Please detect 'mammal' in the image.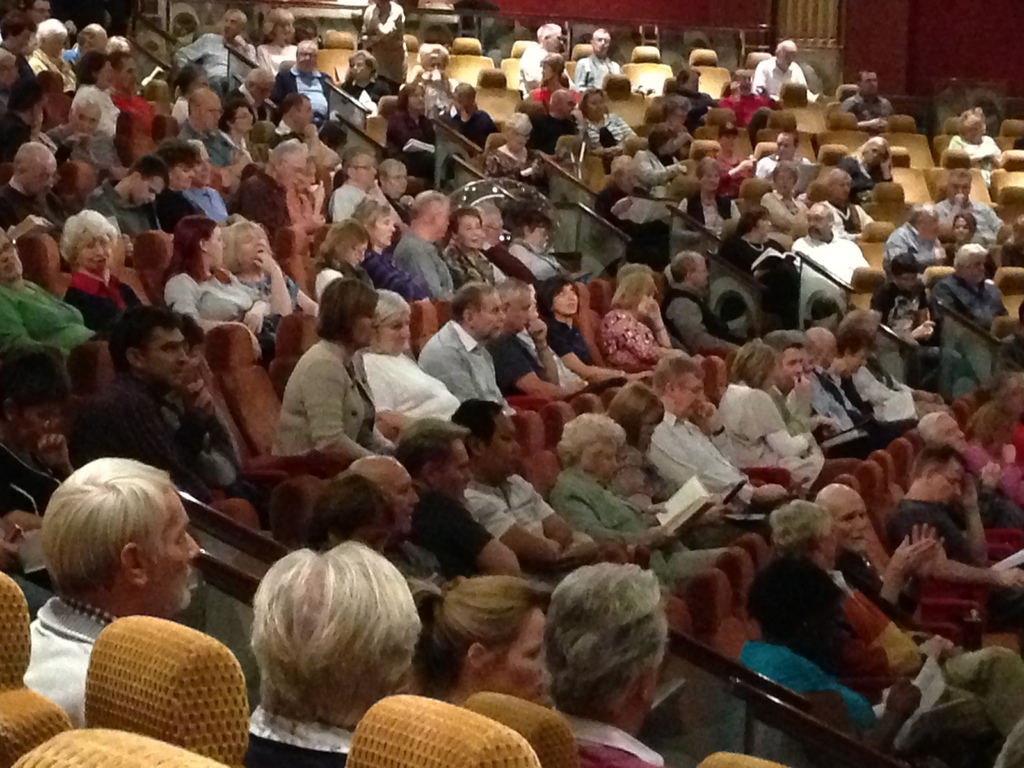
bbox(84, 299, 271, 532).
